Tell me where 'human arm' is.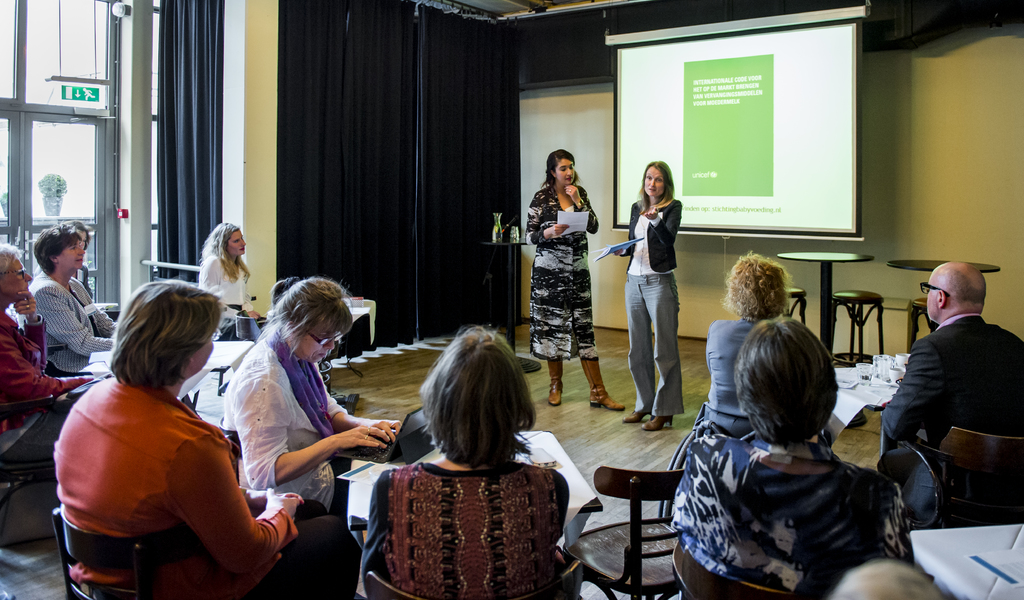
'human arm' is at locate(6, 291, 53, 364).
